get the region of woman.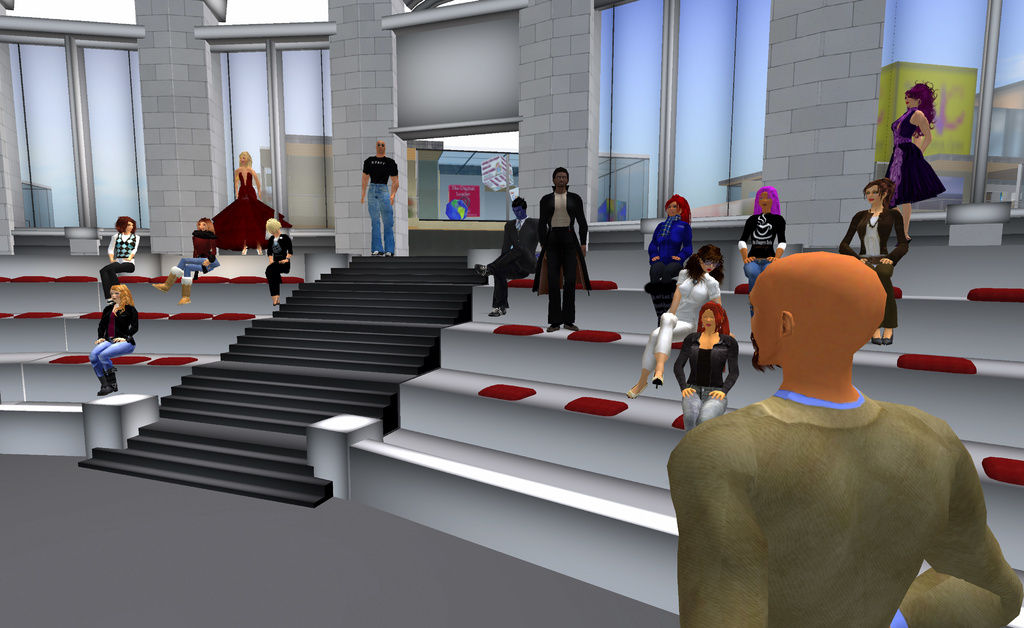
pyautogui.locateOnScreen(89, 285, 141, 395).
